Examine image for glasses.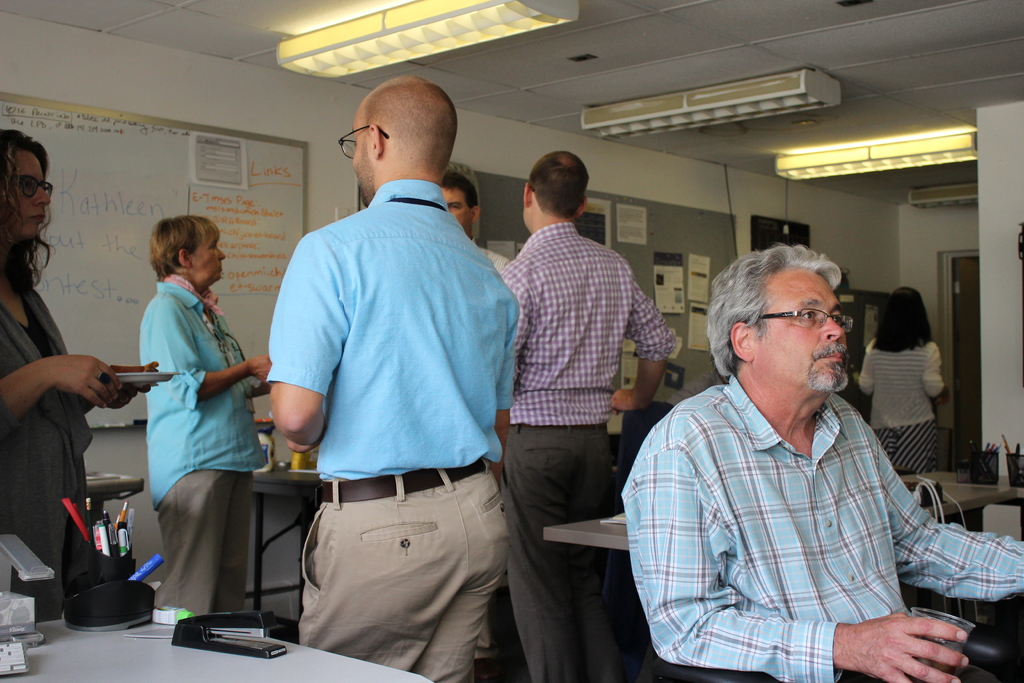
Examination result: region(337, 126, 395, 163).
